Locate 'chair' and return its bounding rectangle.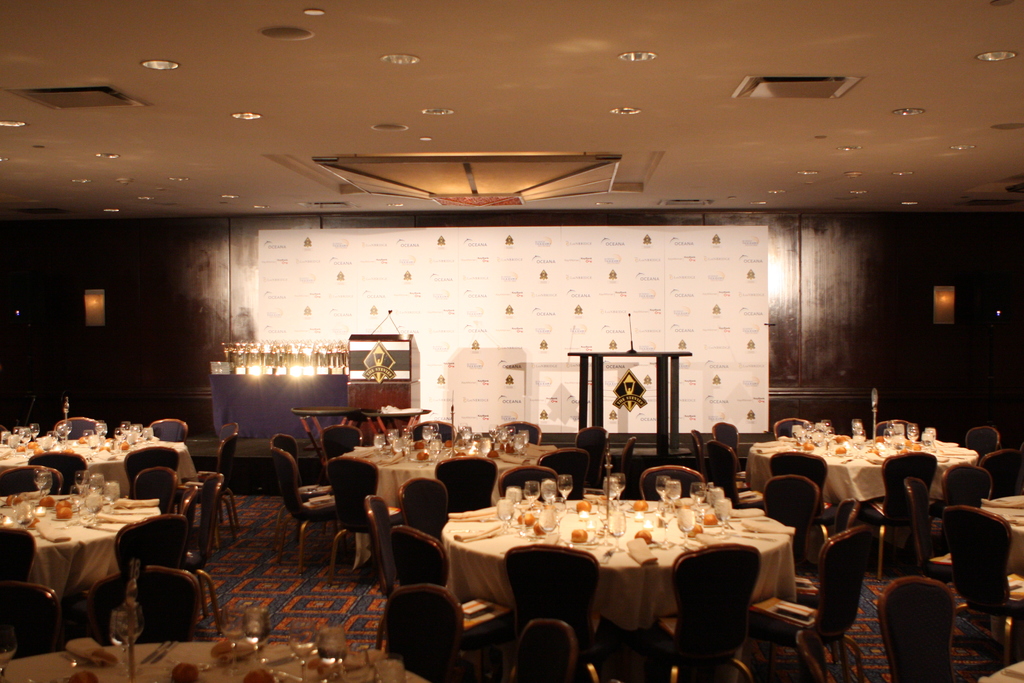
<region>674, 545, 762, 671</region>.
